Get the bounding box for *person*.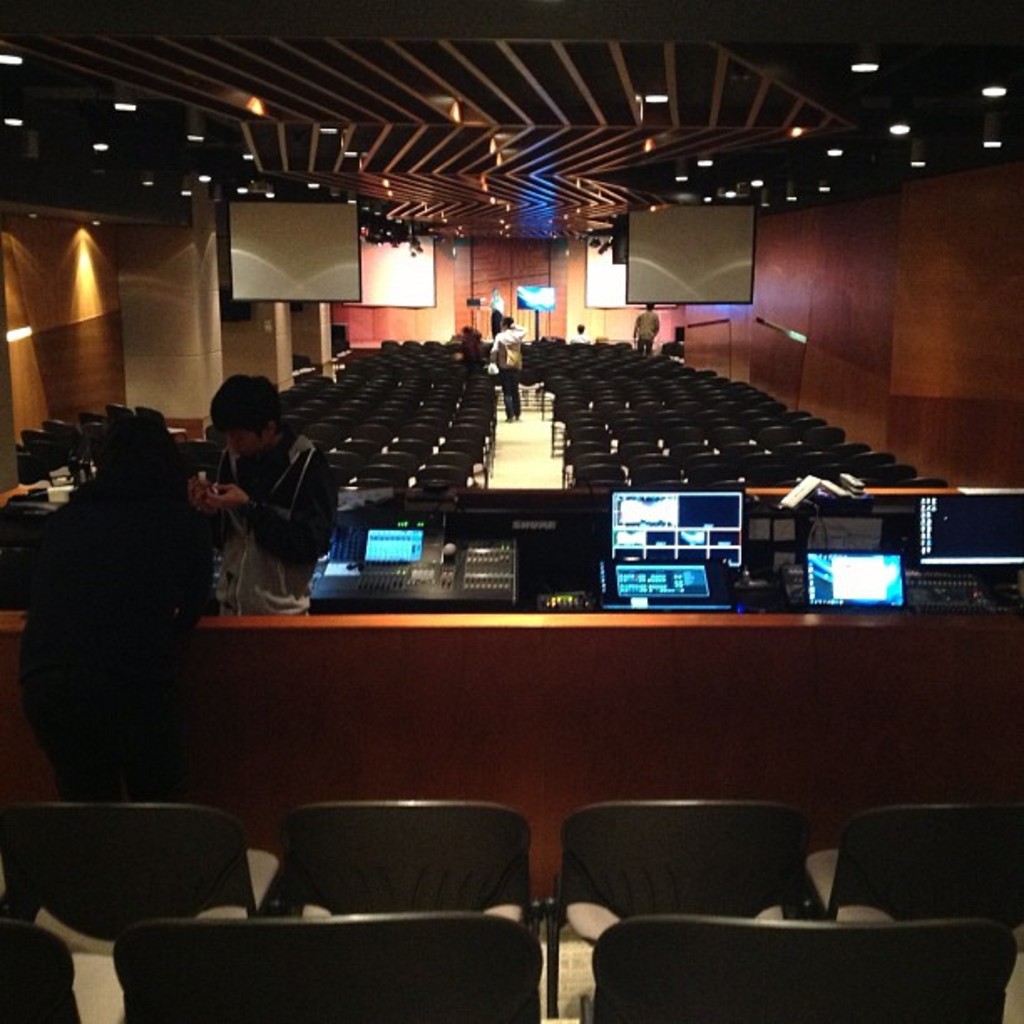
(490, 313, 530, 415).
